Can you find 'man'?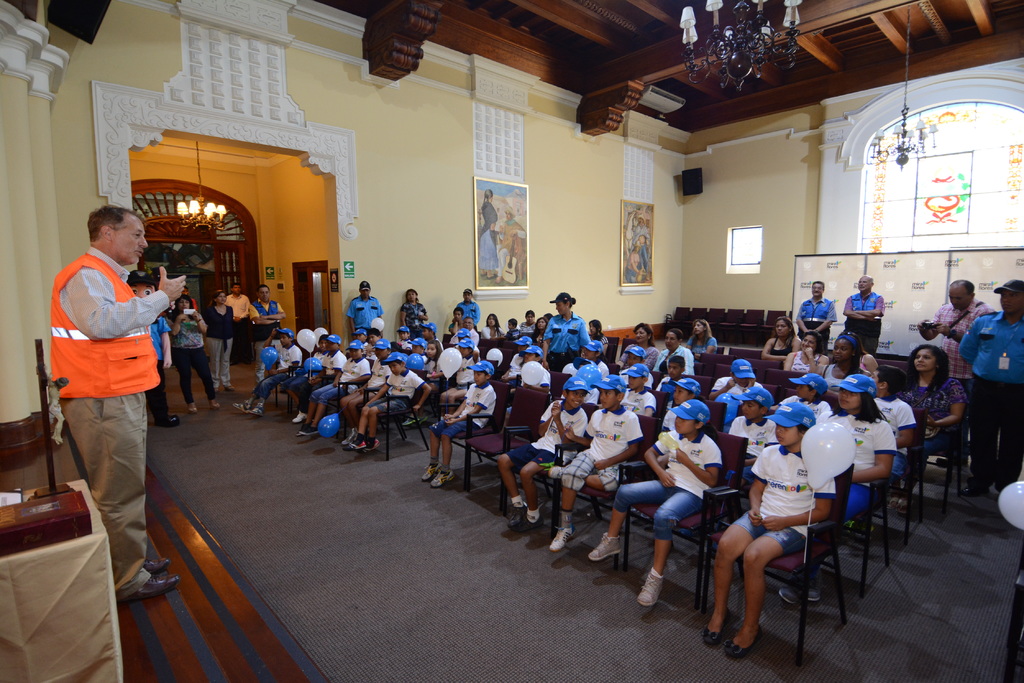
Yes, bounding box: 253 282 287 339.
